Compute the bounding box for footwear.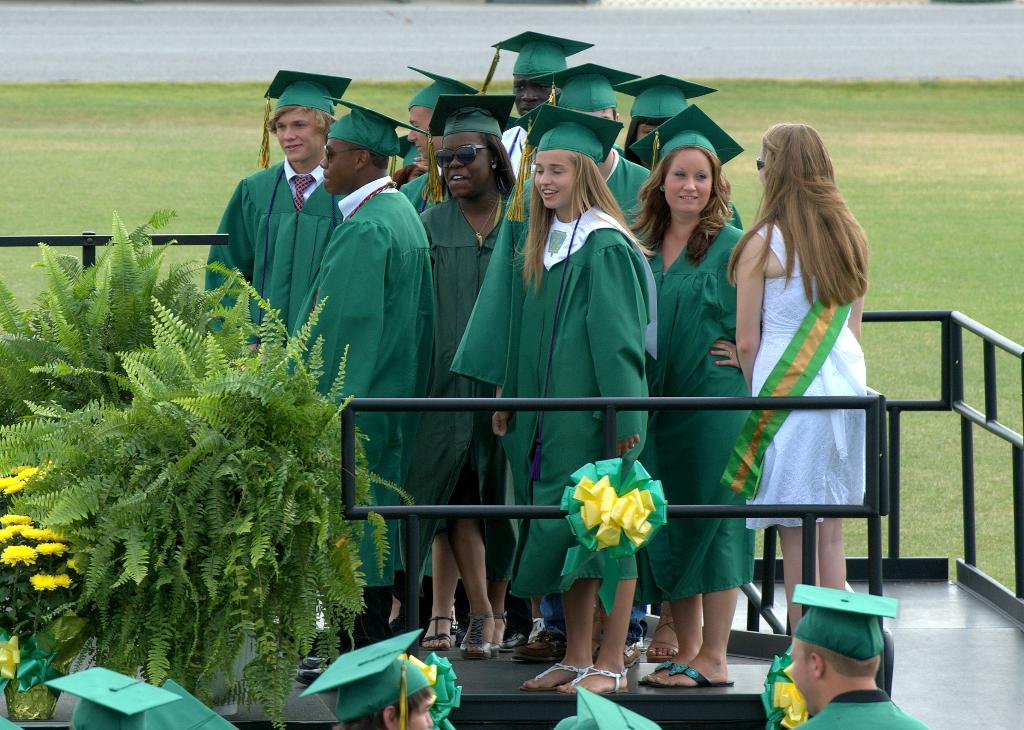
(419,615,460,651).
